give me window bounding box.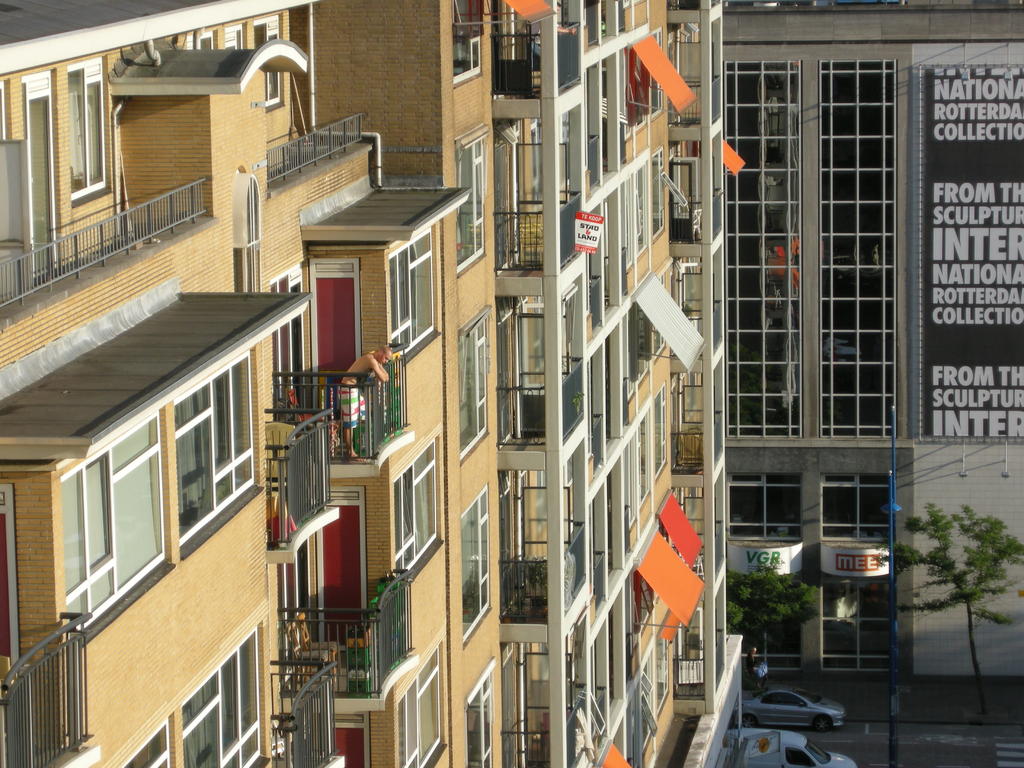
select_region(65, 52, 109, 199).
